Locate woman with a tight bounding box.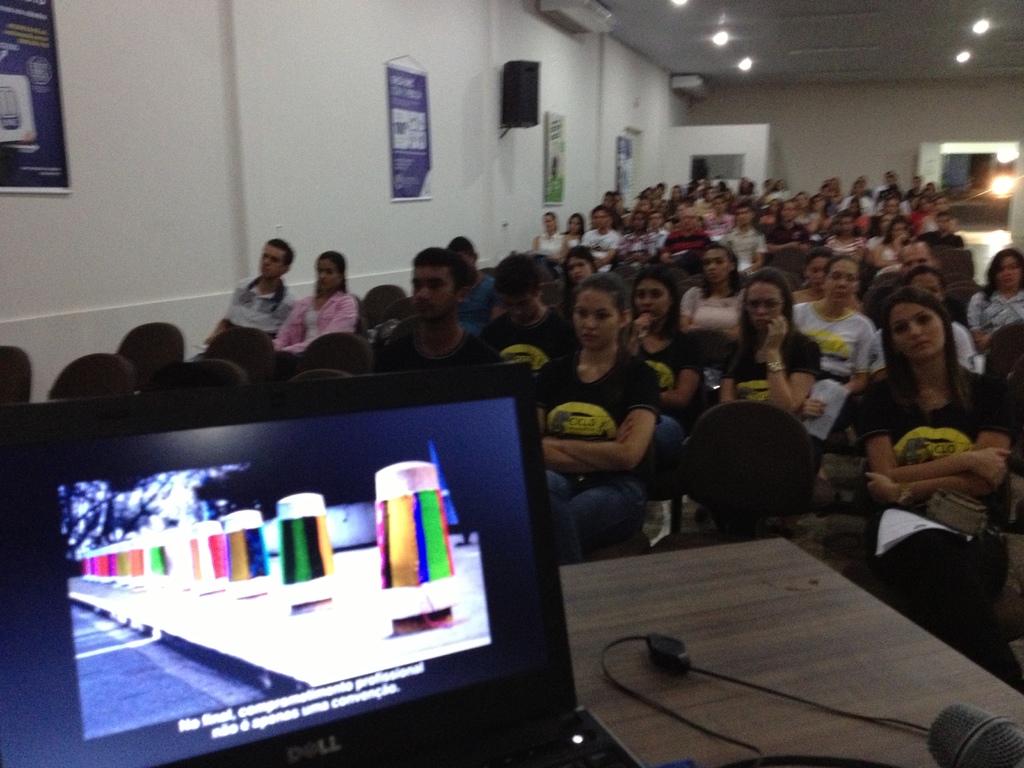
box(534, 213, 560, 257).
